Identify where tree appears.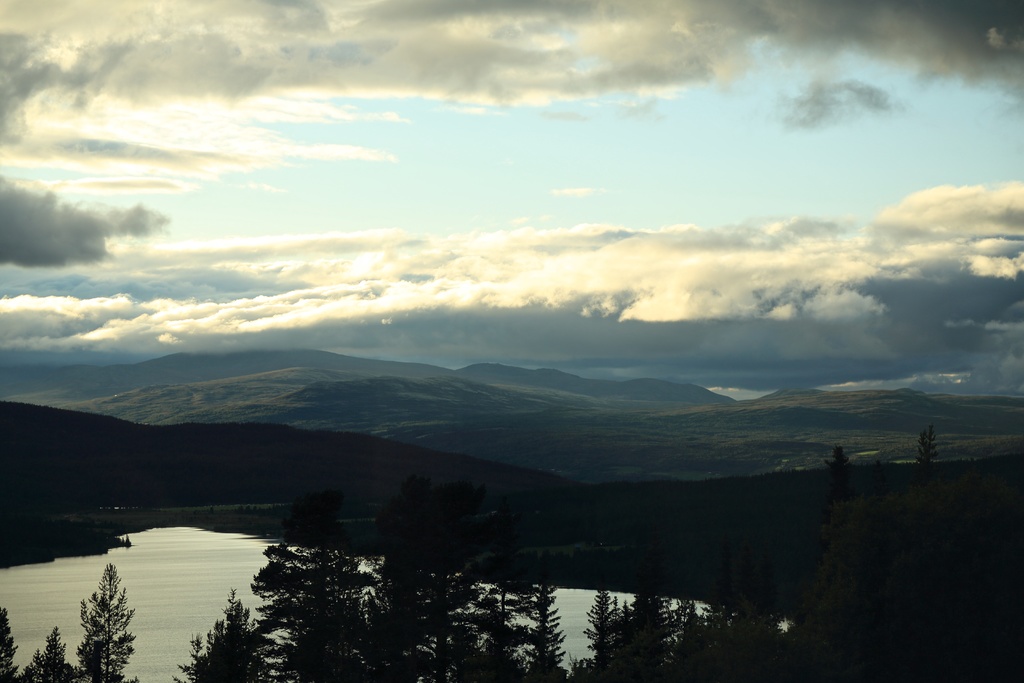
Appears at 819 449 852 482.
